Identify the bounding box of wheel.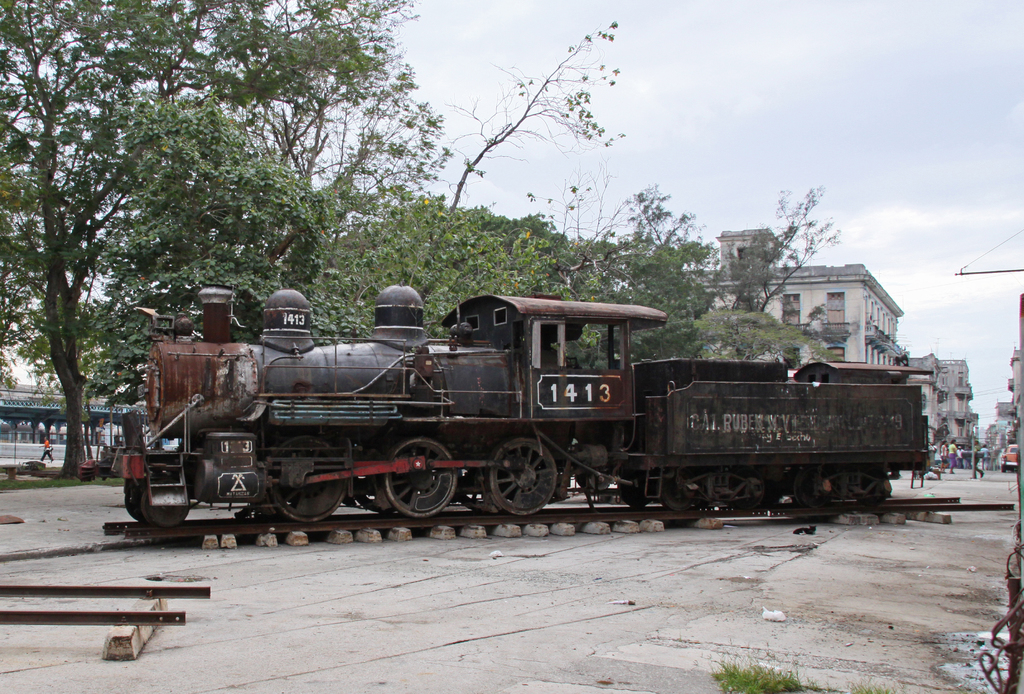
Rect(376, 450, 456, 522).
